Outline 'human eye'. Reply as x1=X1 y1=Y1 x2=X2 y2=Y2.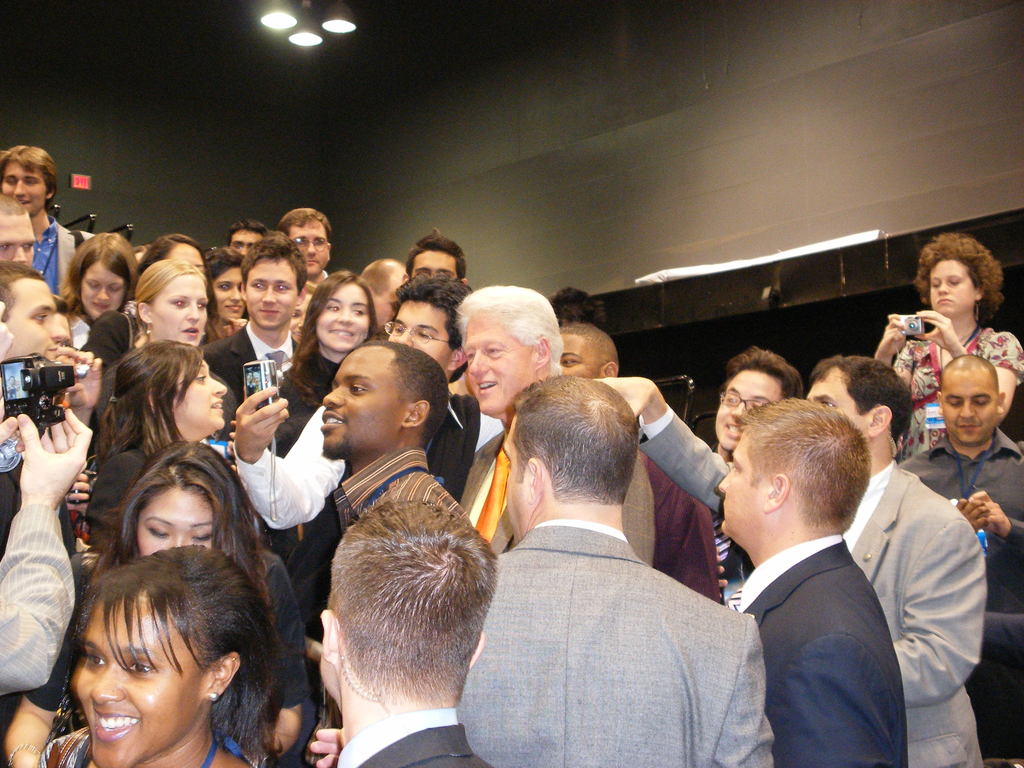
x1=295 y1=237 x2=305 y2=244.
